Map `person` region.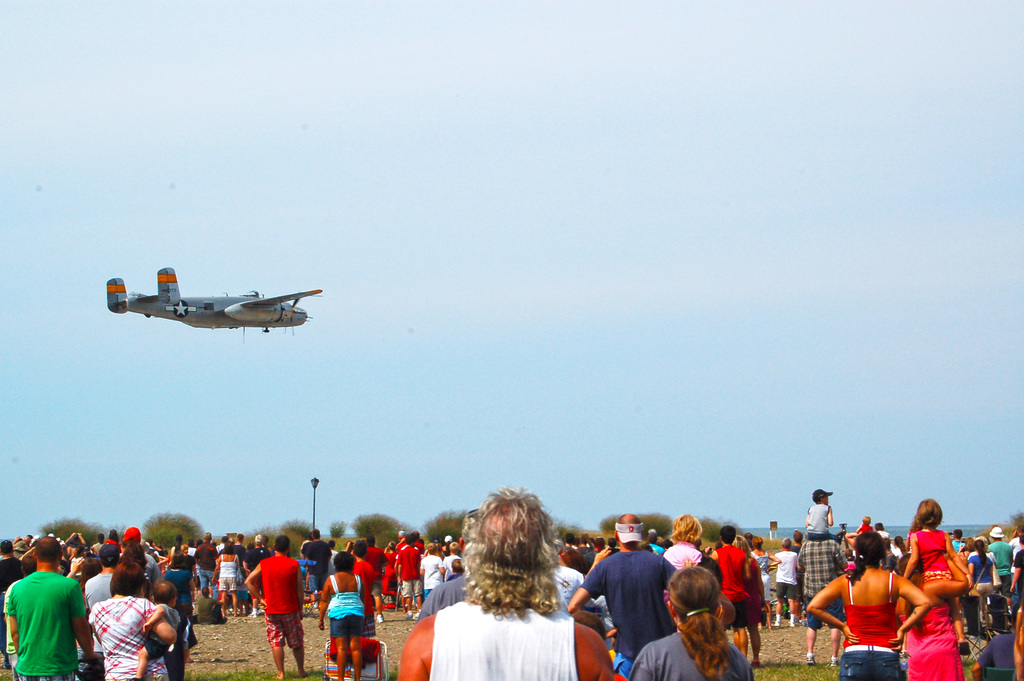
Mapped to <bbox>86, 541, 120, 605</bbox>.
